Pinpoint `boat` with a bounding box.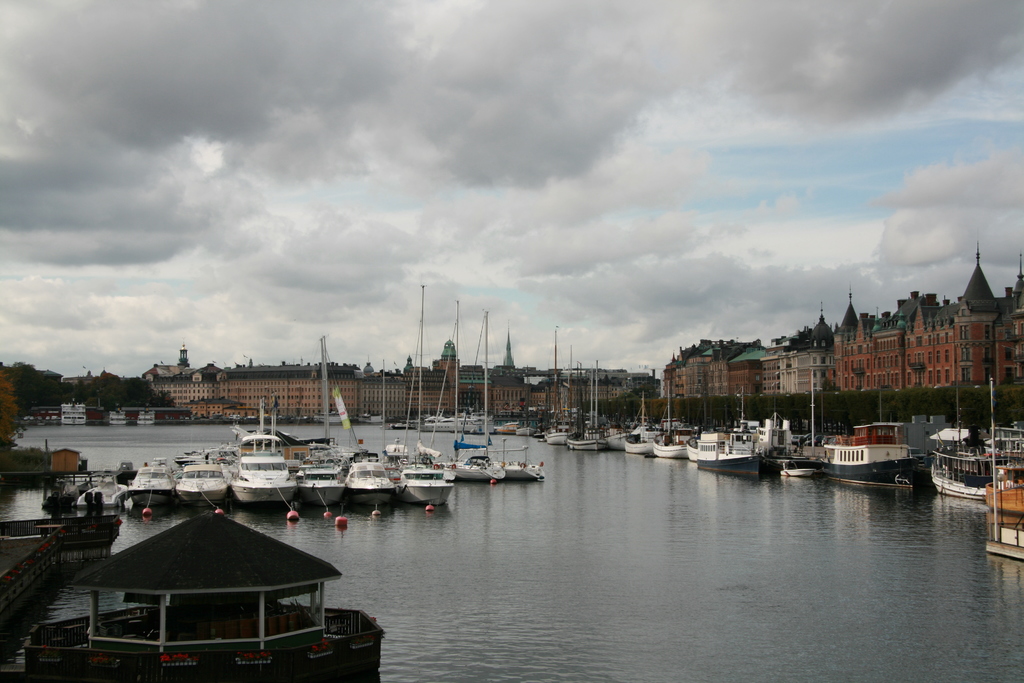
l=815, t=414, r=922, b=484.
